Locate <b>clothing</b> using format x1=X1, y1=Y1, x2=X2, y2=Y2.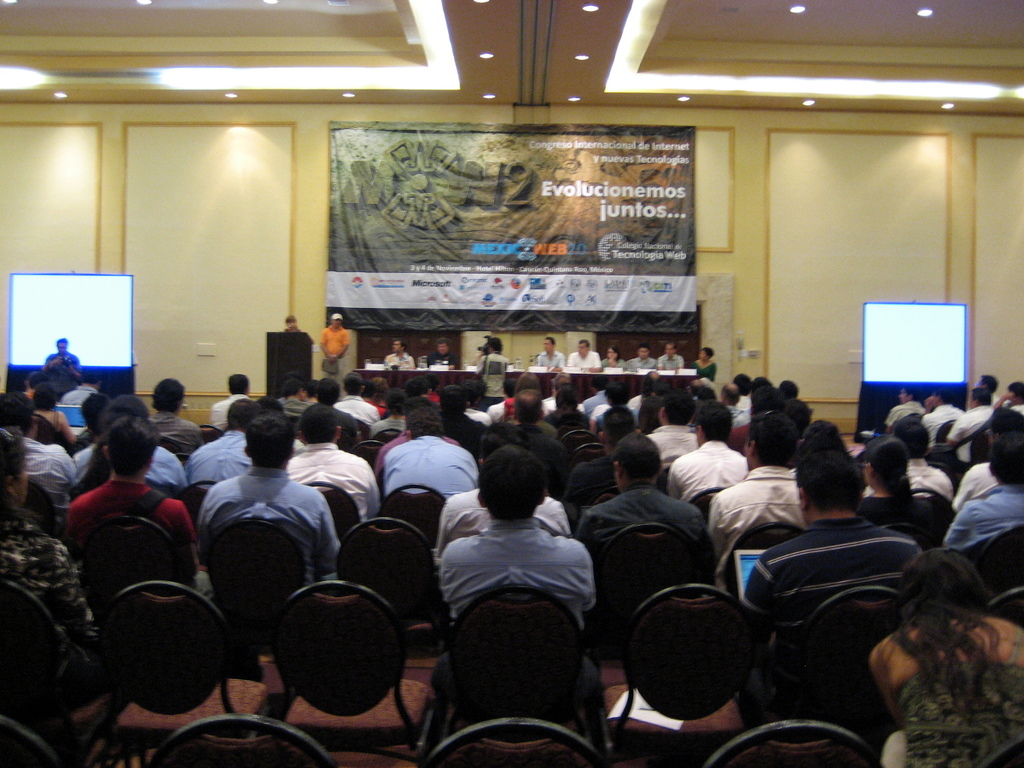
x1=69, y1=381, x2=96, y2=414.
